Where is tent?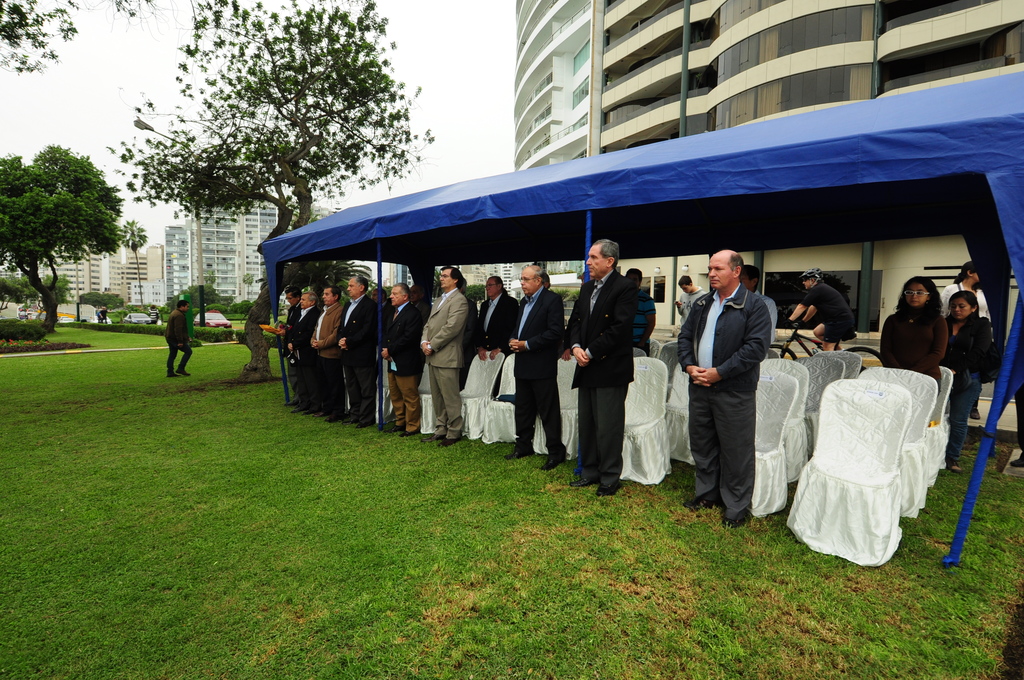
(left=257, top=69, right=1023, bottom=574).
